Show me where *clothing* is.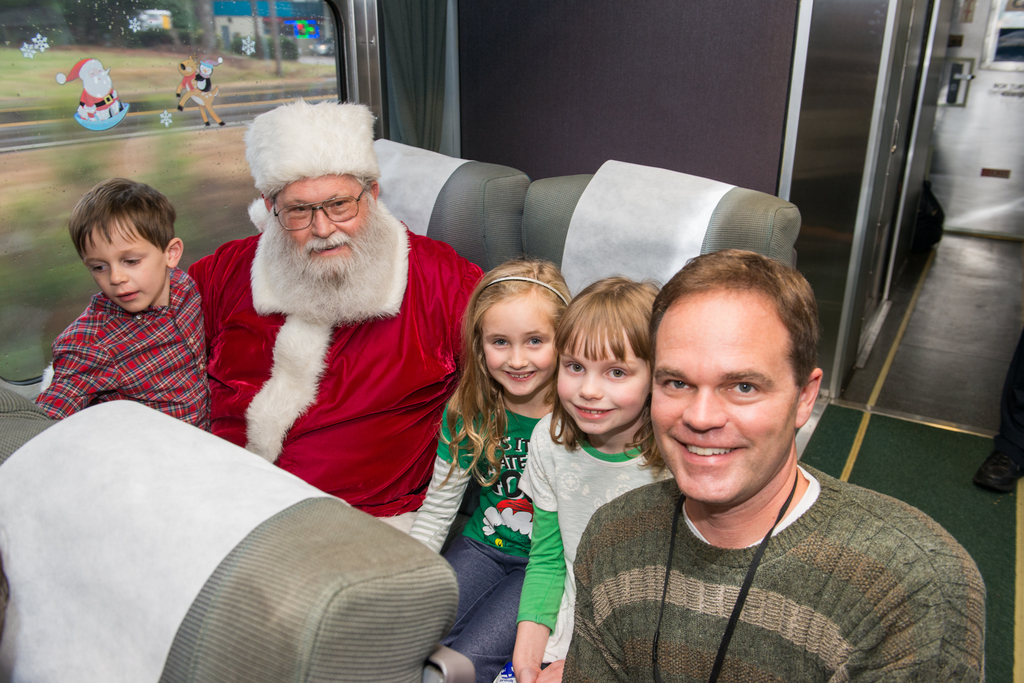
*clothing* is at left=176, top=71, right=193, bottom=87.
